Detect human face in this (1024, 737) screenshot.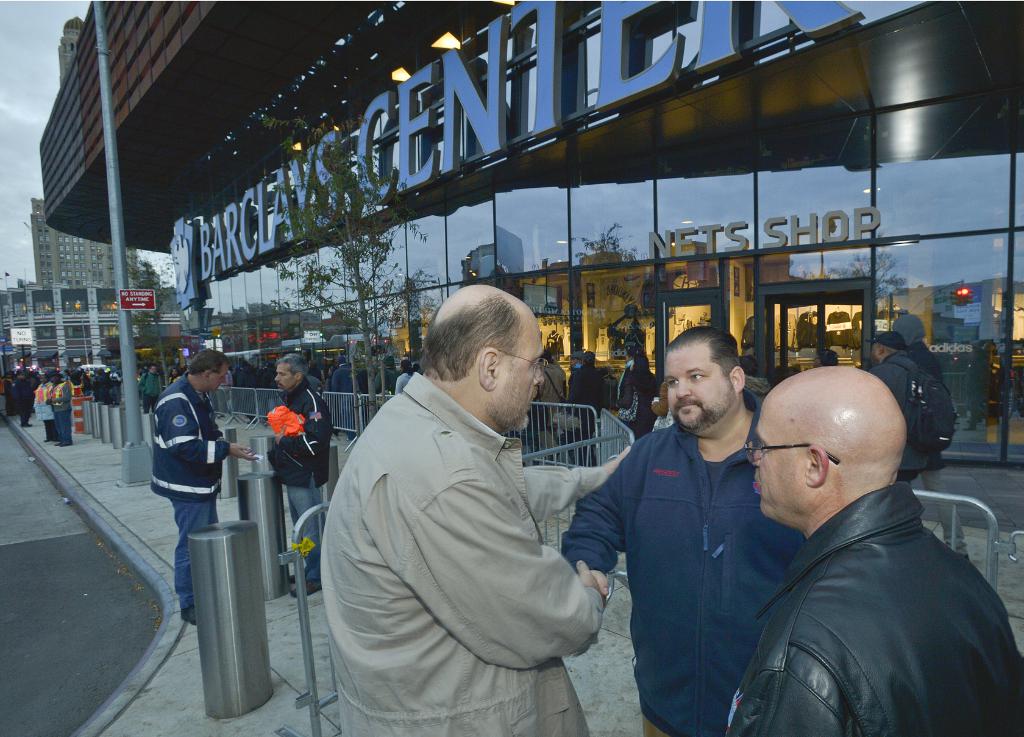
Detection: [276, 362, 297, 394].
